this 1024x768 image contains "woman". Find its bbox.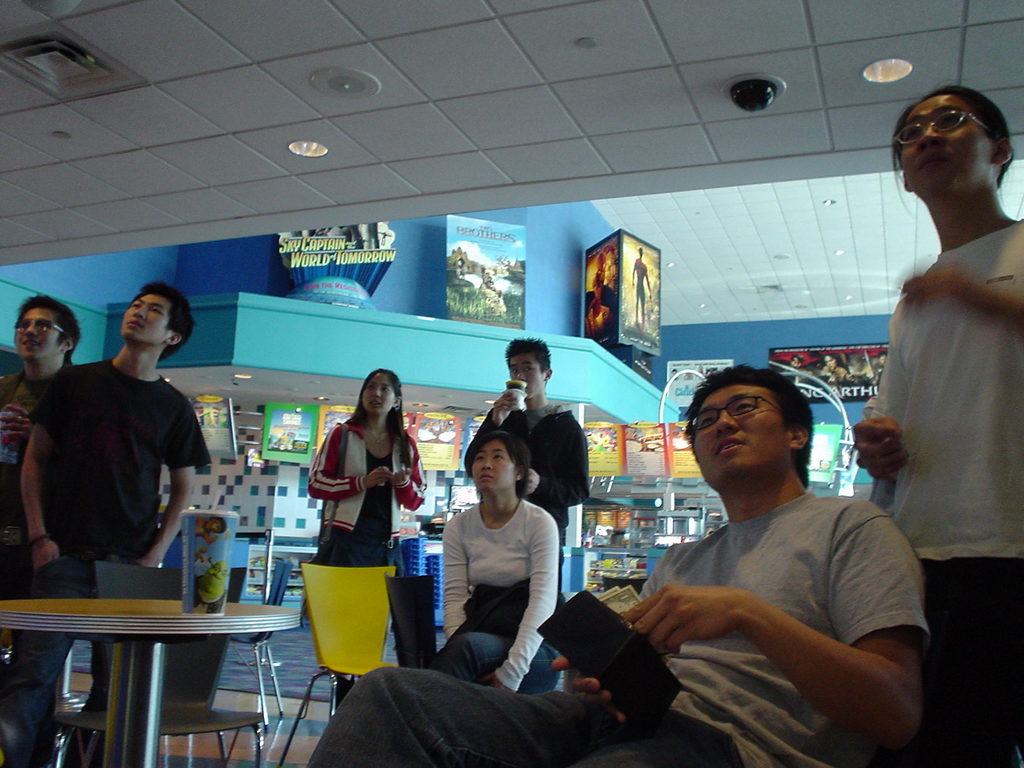
[420,435,566,710].
